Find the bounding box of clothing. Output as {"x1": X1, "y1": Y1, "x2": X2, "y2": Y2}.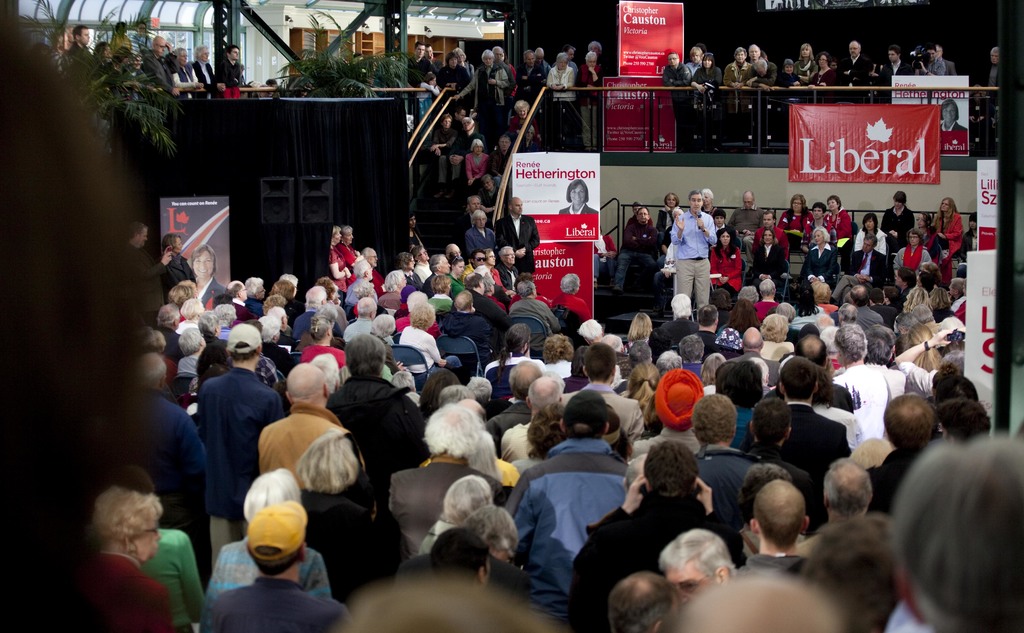
{"x1": 406, "y1": 60, "x2": 435, "y2": 120}.
